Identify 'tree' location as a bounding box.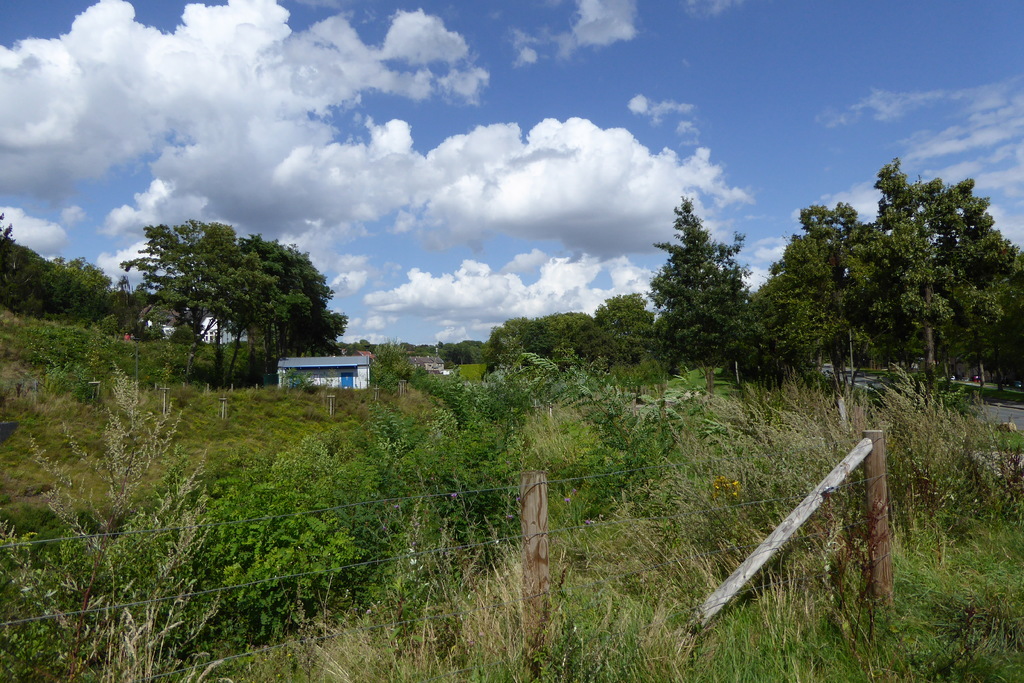
[x1=0, y1=210, x2=119, y2=343].
